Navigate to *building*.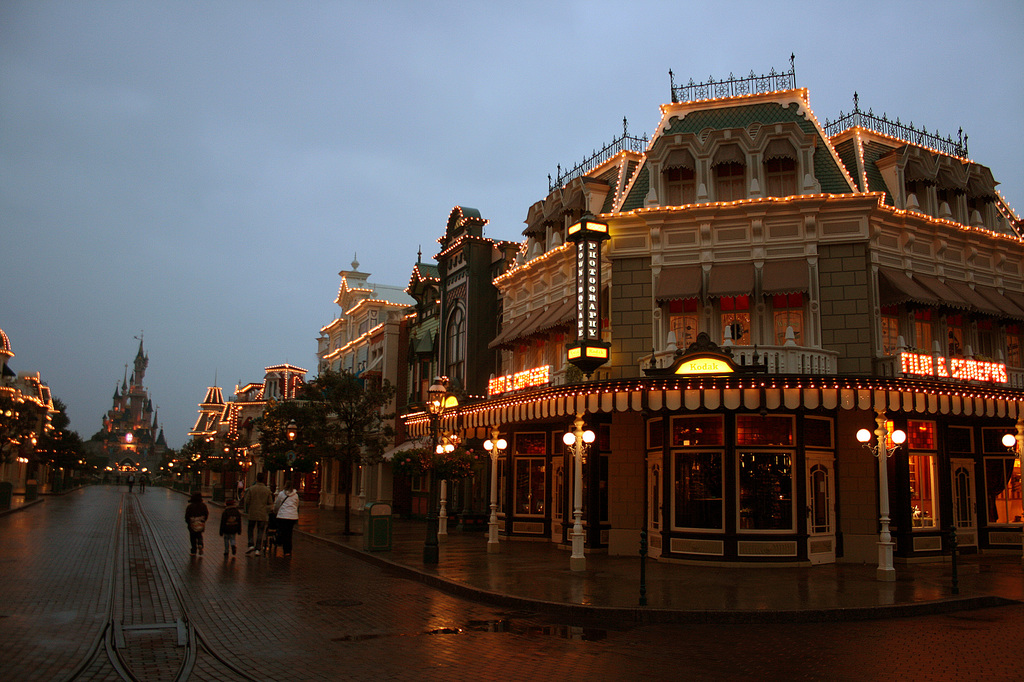
Navigation target: 84:332:172:477.
